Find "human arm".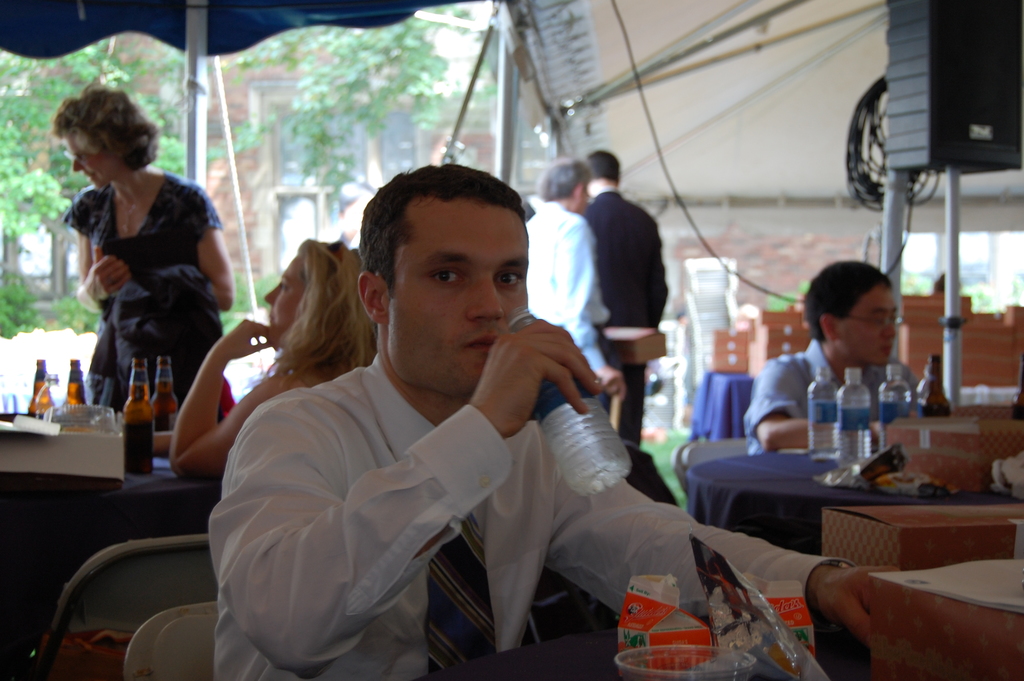
bbox=[76, 193, 142, 315].
